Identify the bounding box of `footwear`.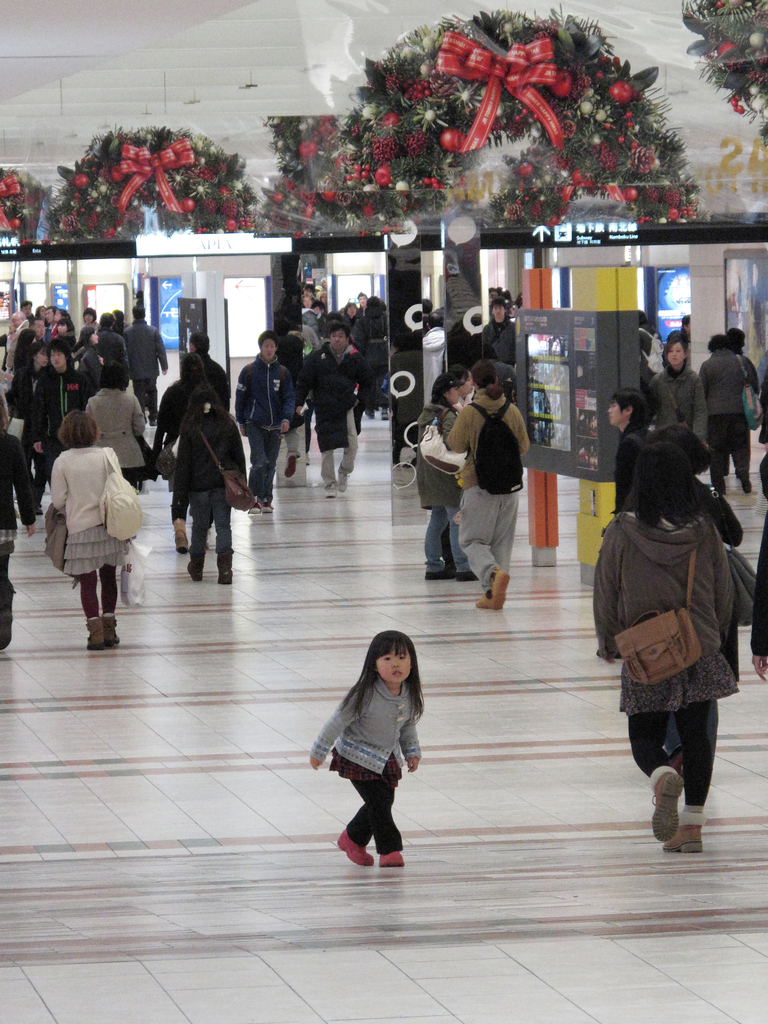
284:449:300:477.
